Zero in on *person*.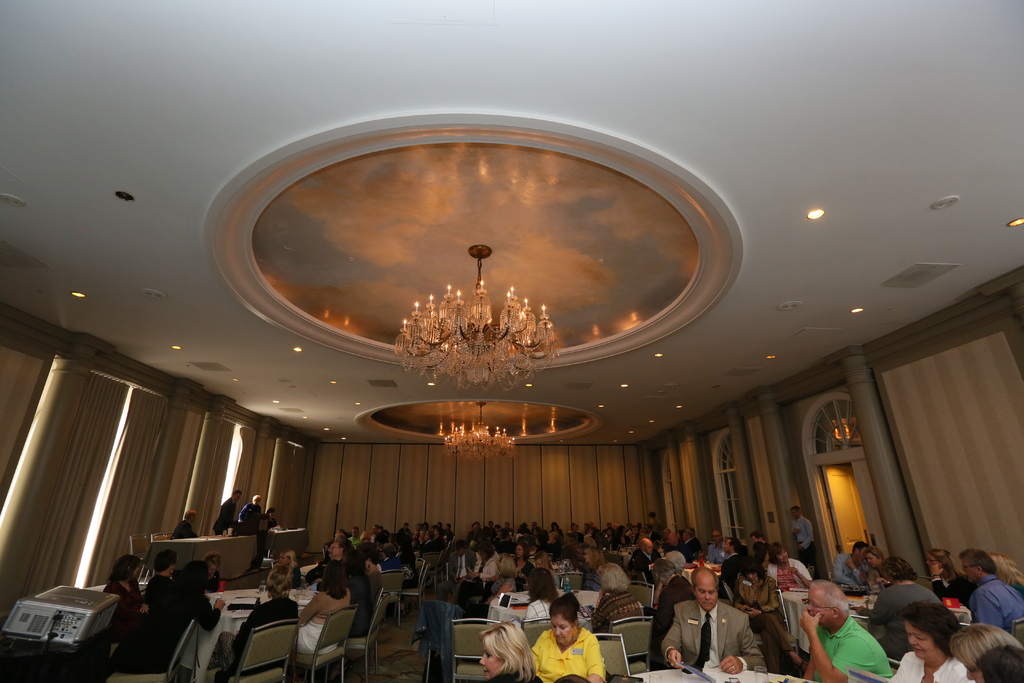
Zeroed in: {"left": 658, "top": 563, "right": 765, "bottom": 675}.
